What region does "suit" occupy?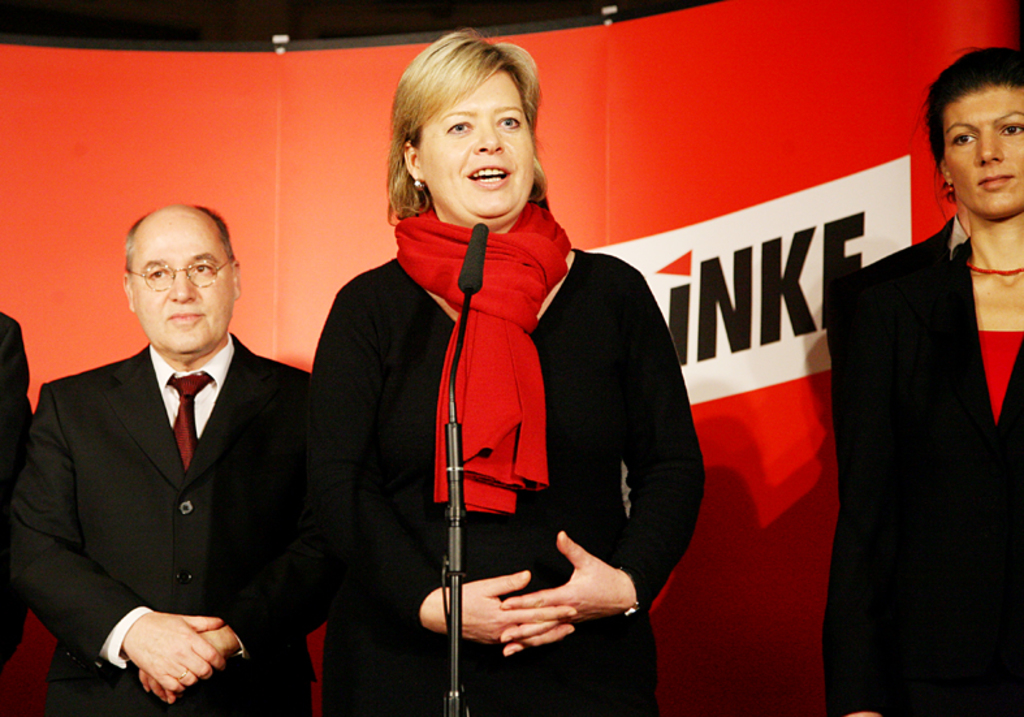
(825, 208, 1023, 716).
